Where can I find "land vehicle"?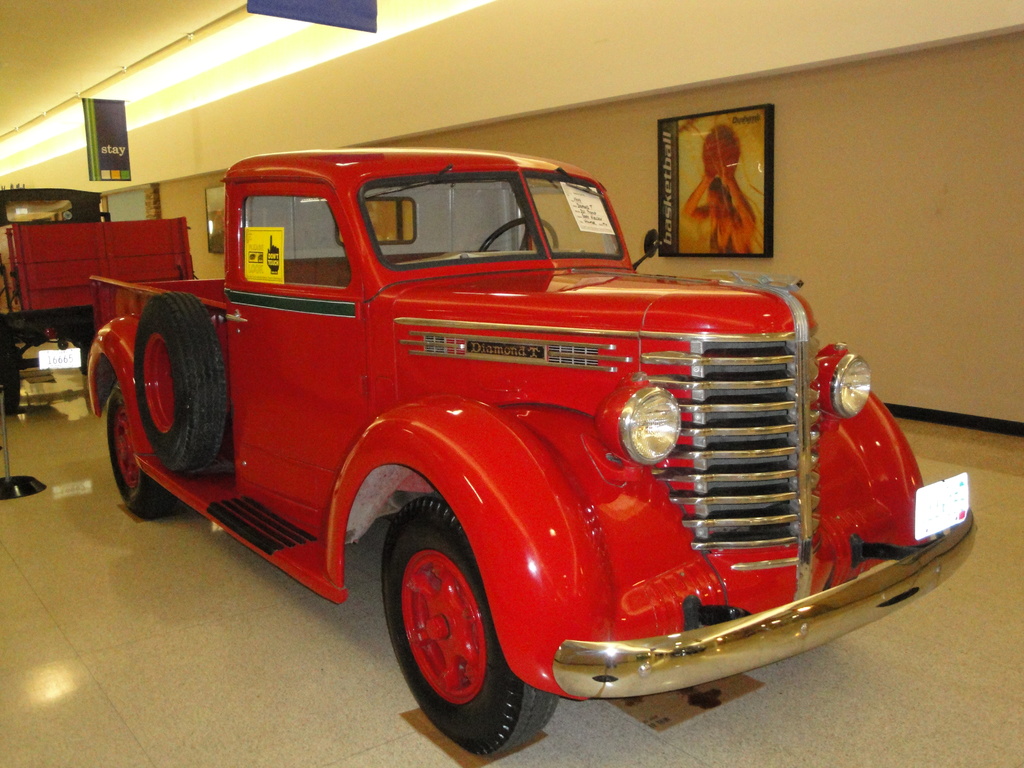
You can find it at x1=0 y1=184 x2=191 y2=418.
